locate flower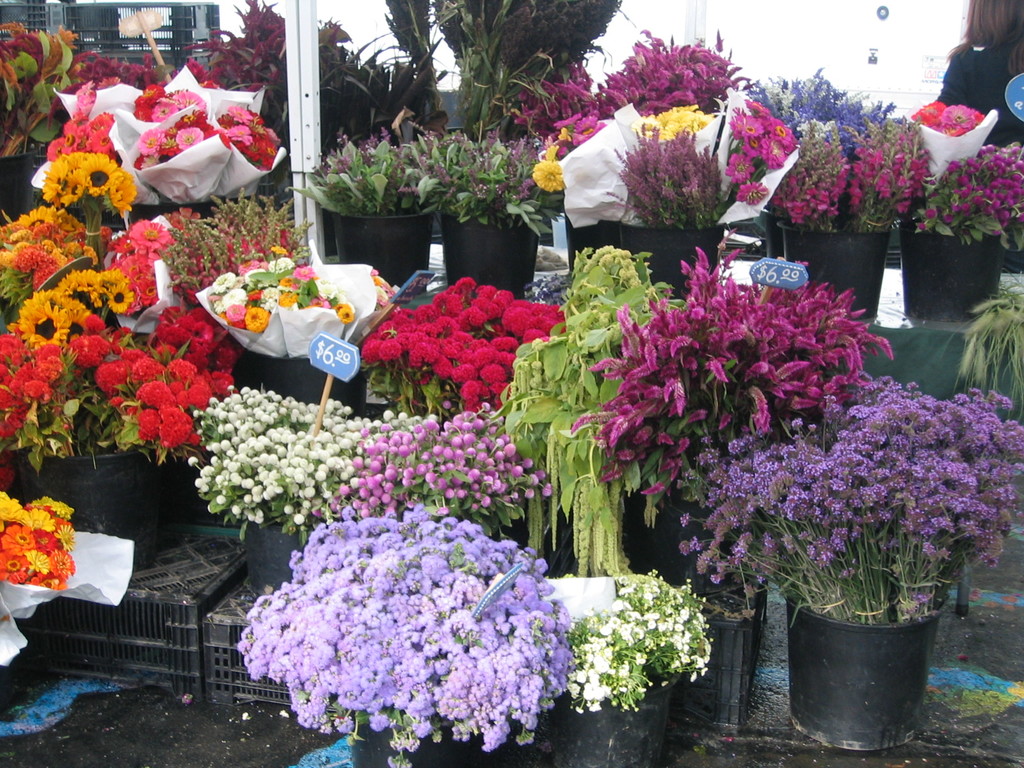
BBox(532, 161, 566, 189)
